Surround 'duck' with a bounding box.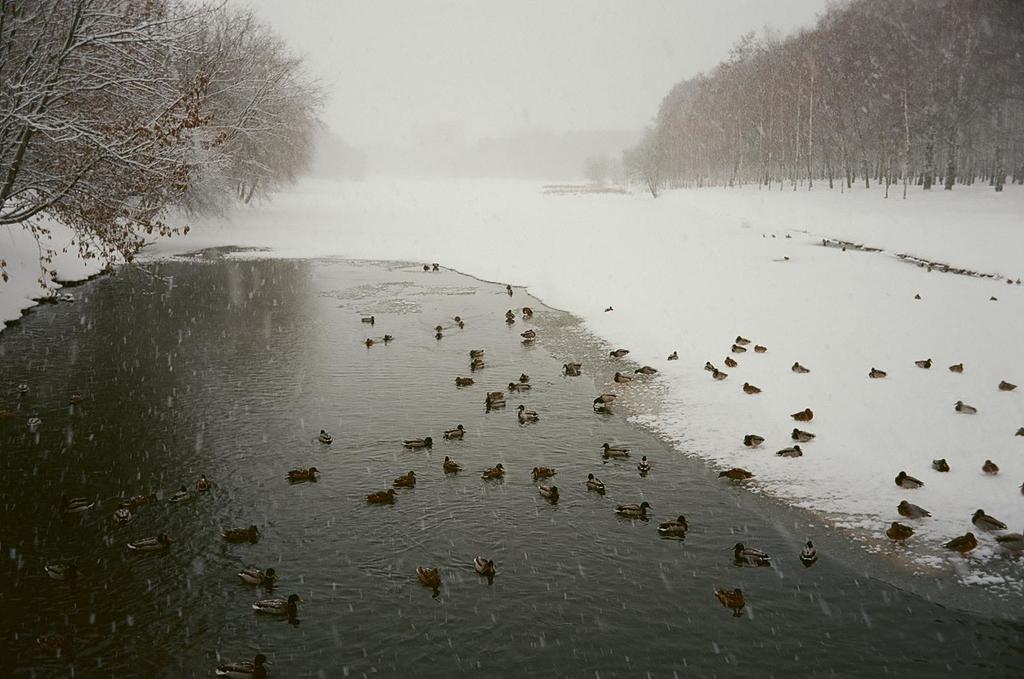
{"x1": 169, "y1": 484, "x2": 192, "y2": 505}.
